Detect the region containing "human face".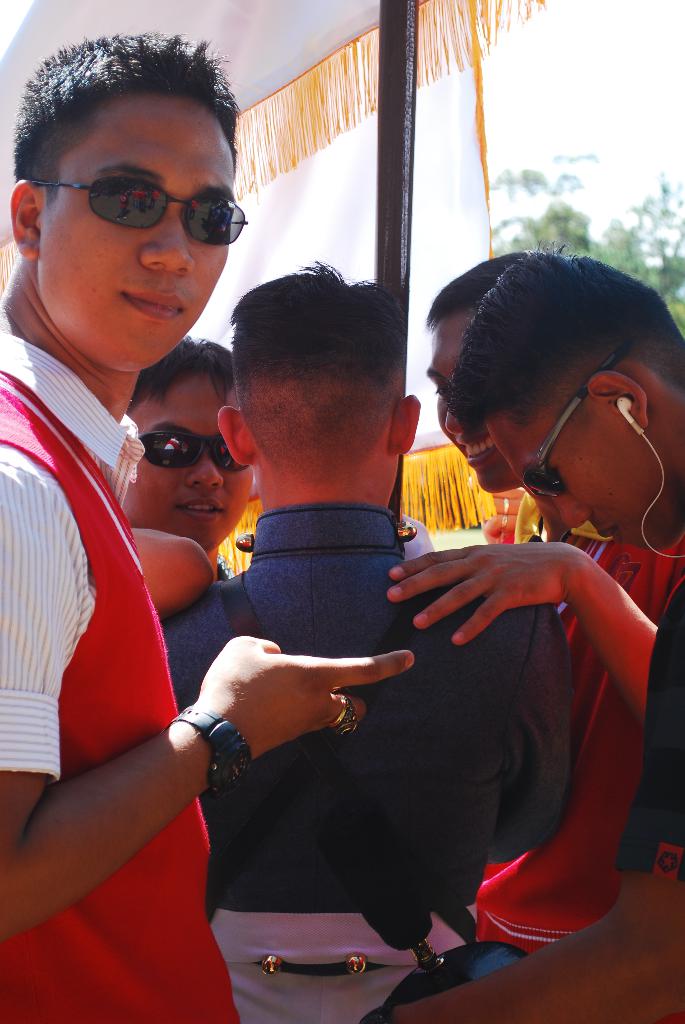
rect(118, 371, 255, 548).
